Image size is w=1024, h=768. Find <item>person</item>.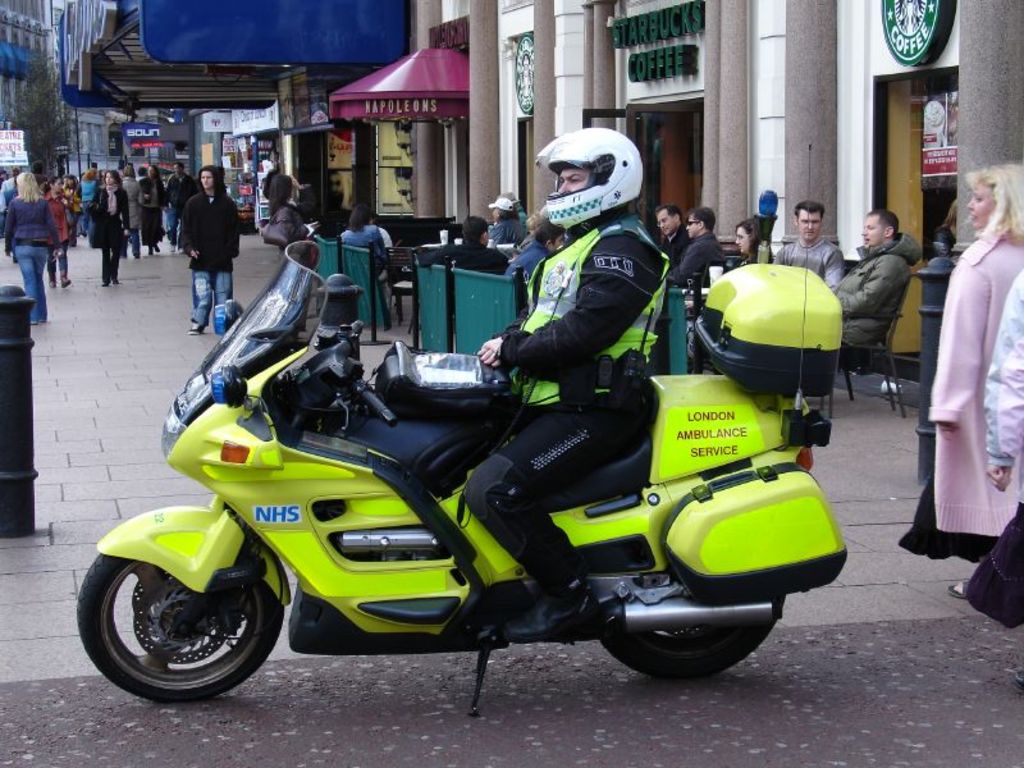
137, 165, 146, 184.
